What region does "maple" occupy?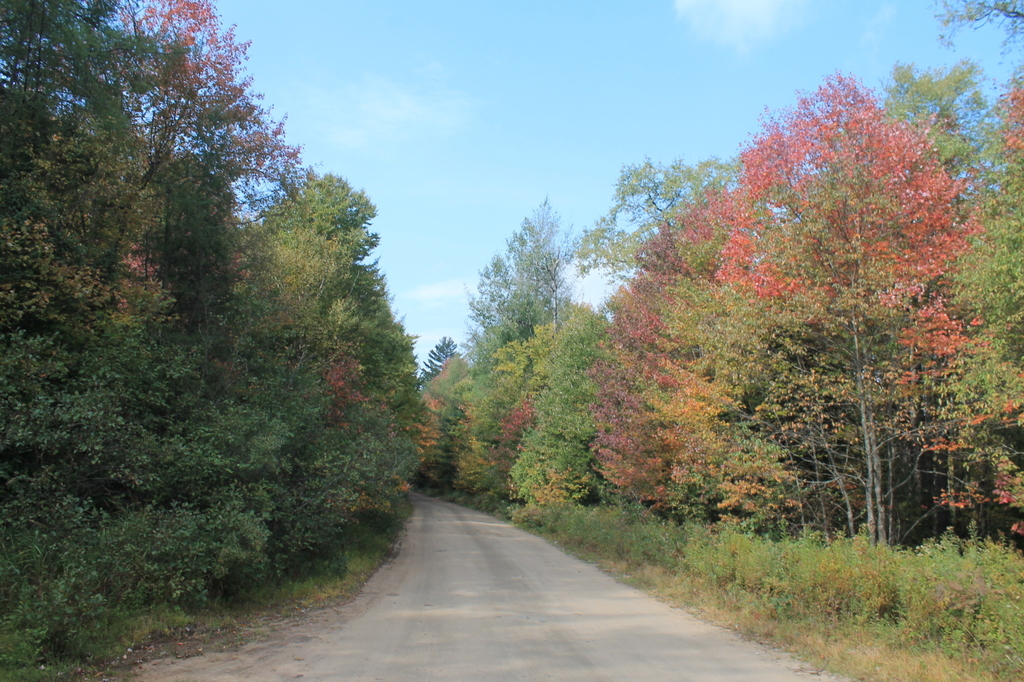
region(464, 193, 563, 357).
